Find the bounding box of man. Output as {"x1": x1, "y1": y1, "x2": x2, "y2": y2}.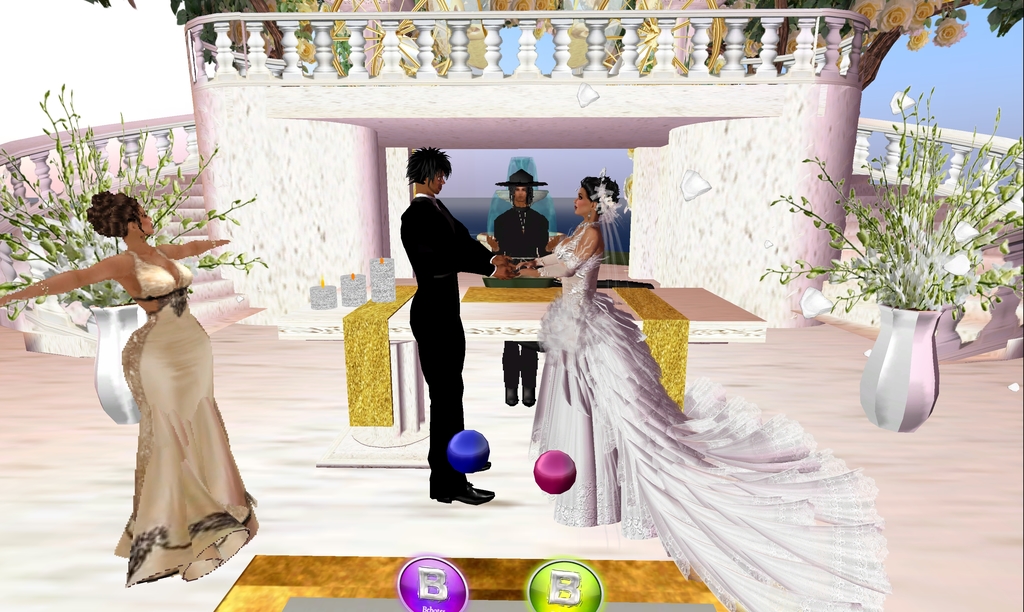
{"x1": 489, "y1": 167, "x2": 559, "y2": 406}.
